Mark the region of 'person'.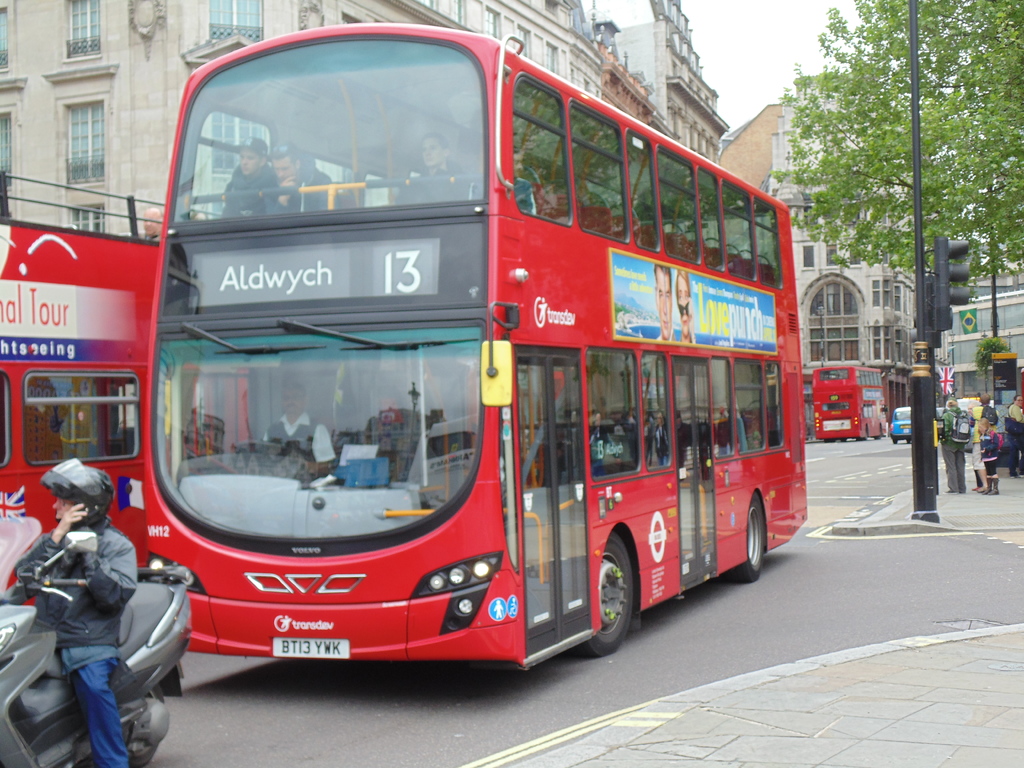
Region: (x1=964, y1=383, x2=1004, y2=495).
